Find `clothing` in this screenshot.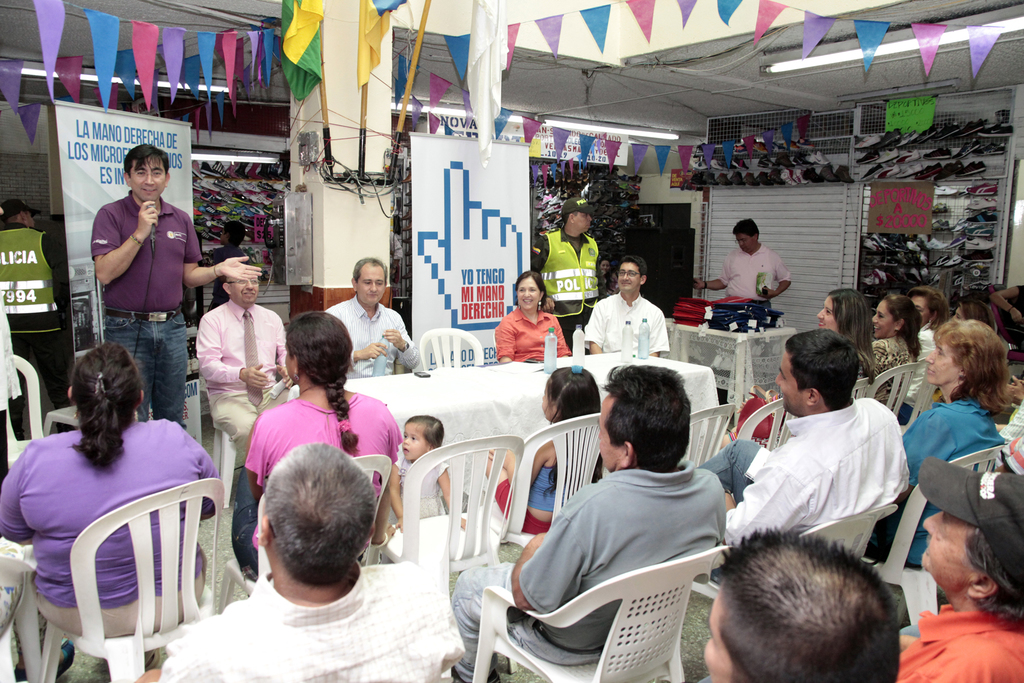
The bounding box for `clothing` is crop(465, 472, 737, 677).
